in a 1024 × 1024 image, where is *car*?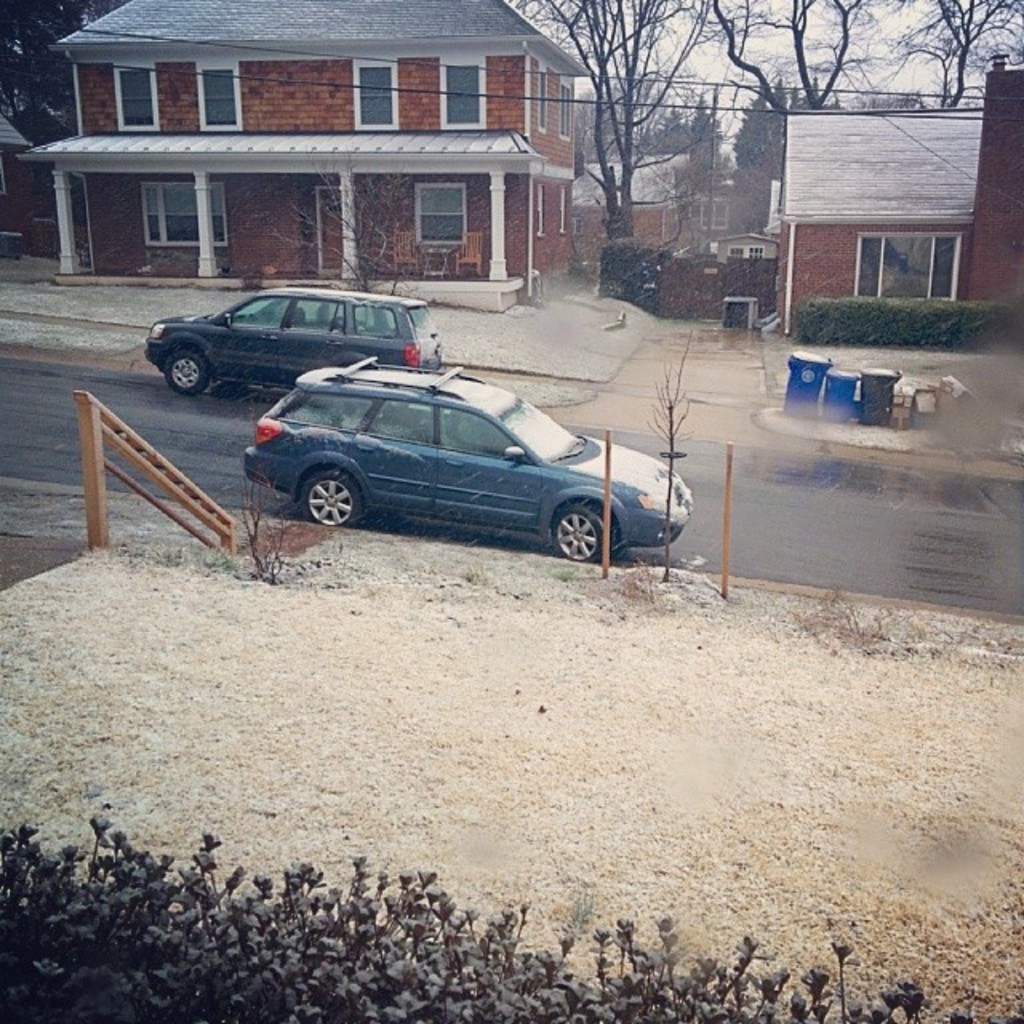
<region>142, 293, 442, 389</region>.
